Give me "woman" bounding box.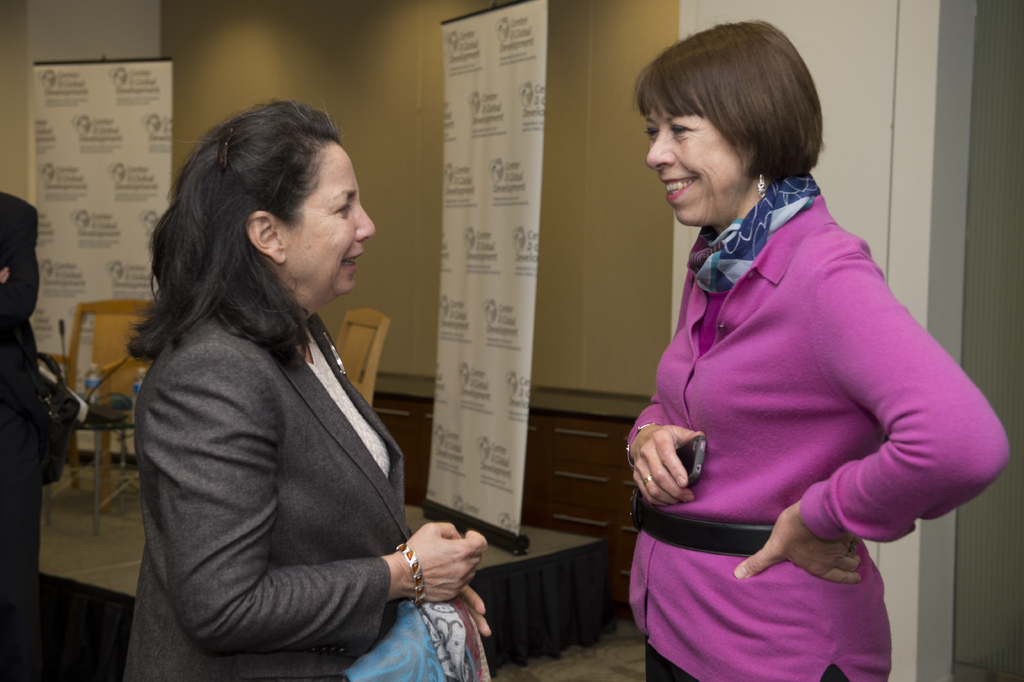
bbox=(621, 13, 1012, 681).
